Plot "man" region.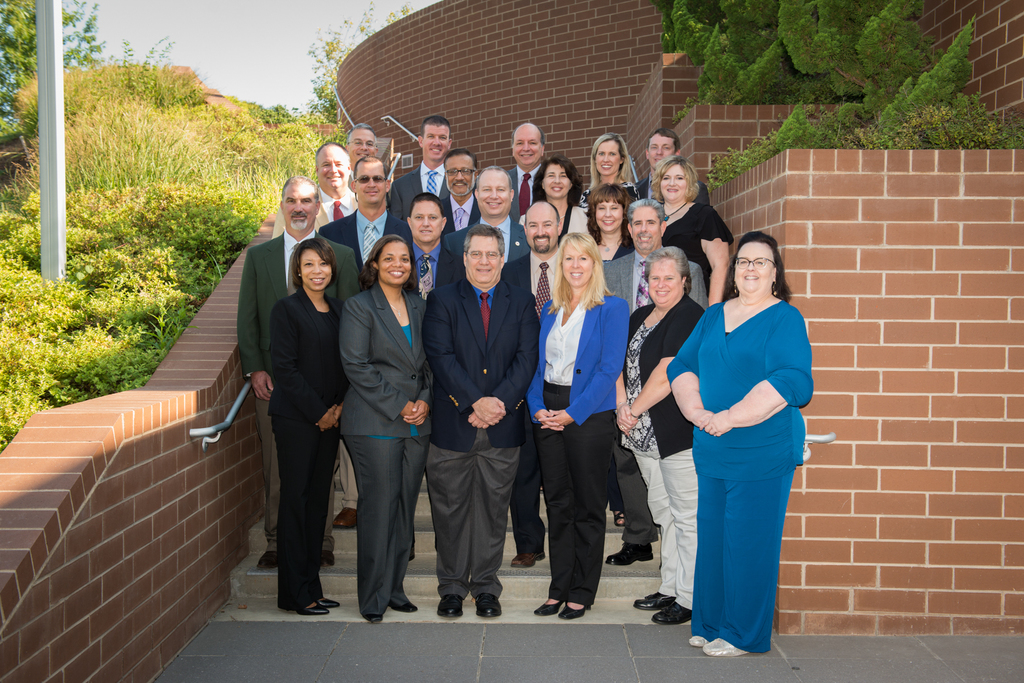
Plotted at [238, 166, 363, 572].
